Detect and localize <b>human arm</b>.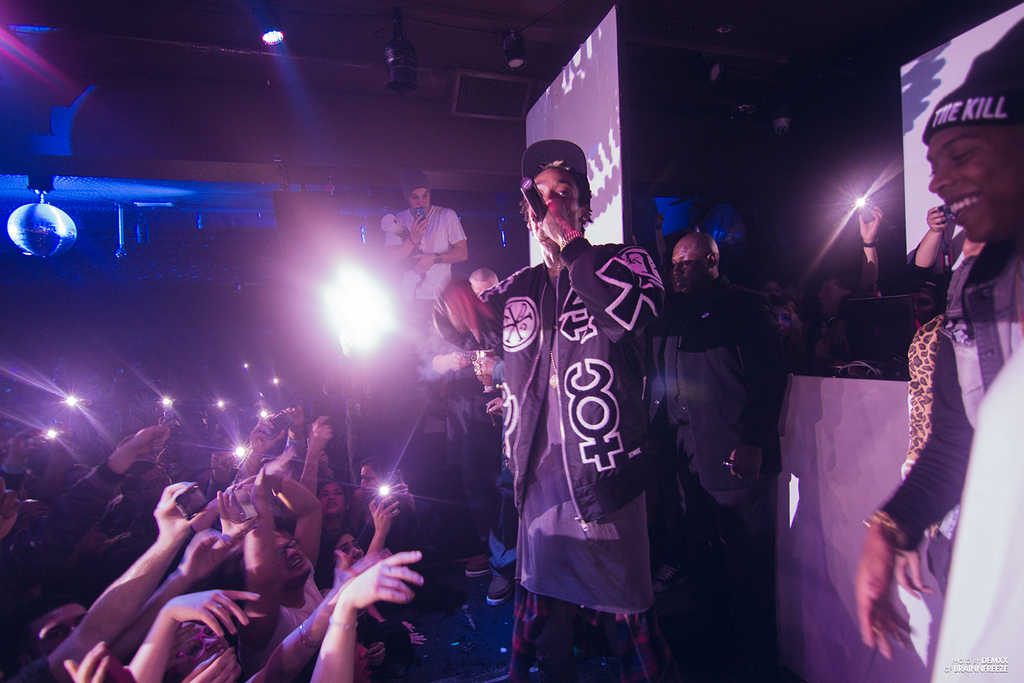
Localized at x1=218 y1=488 x2=261 y2=541.
